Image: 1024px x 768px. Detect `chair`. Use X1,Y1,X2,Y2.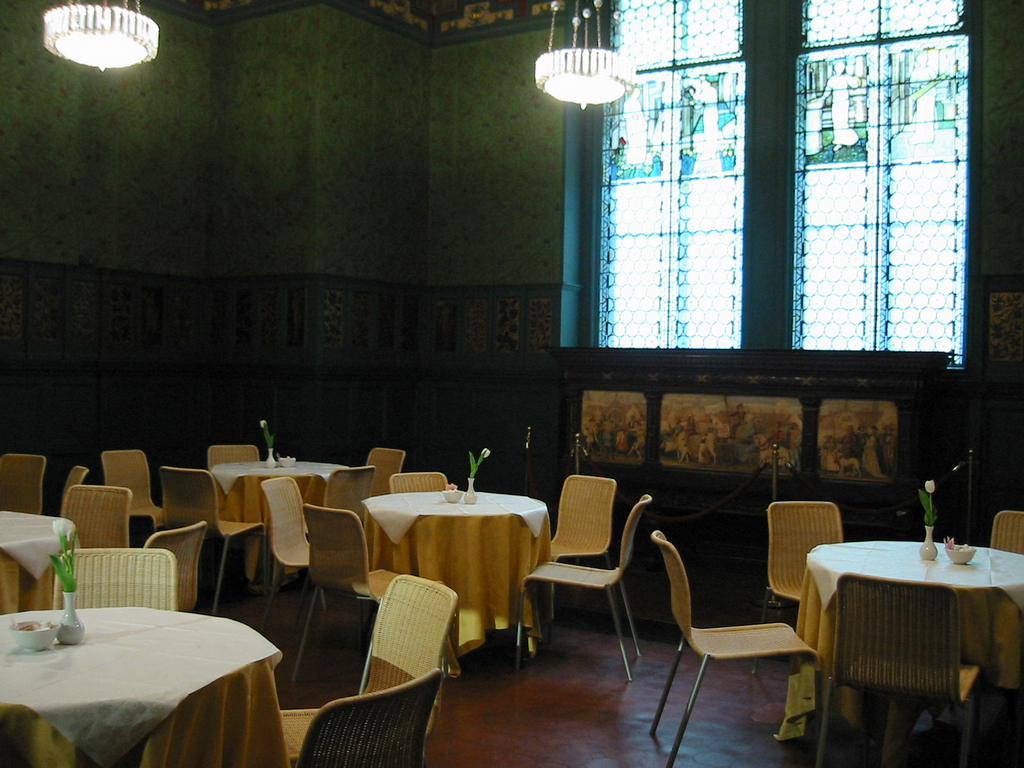
754,497,852,676.
